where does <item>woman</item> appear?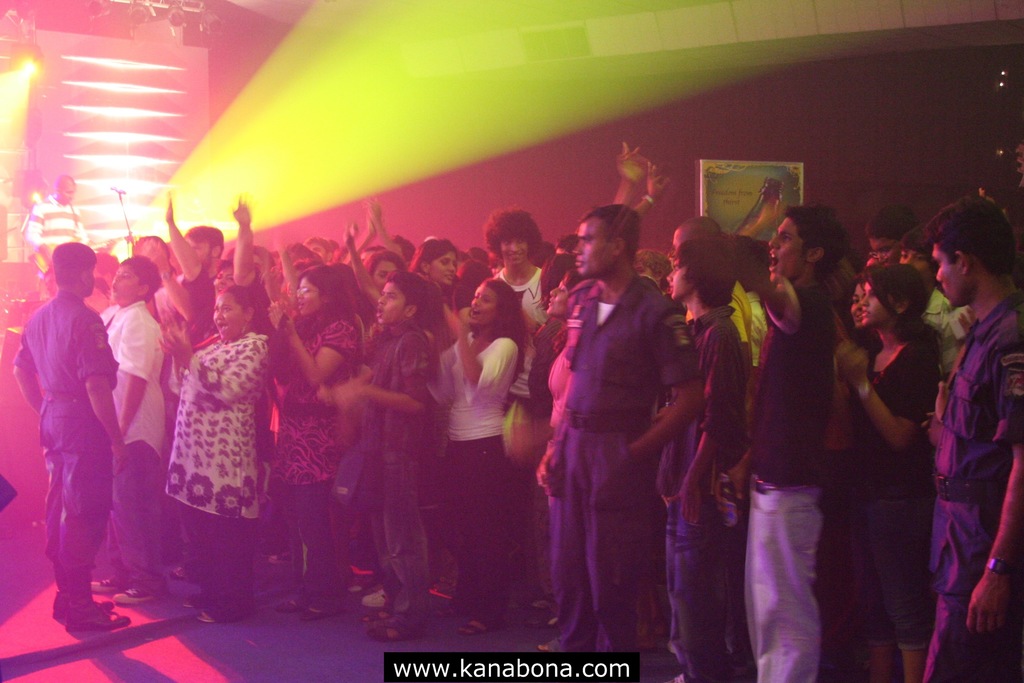
Appears at x1=461, y1=241, x2=493, y2=278.
